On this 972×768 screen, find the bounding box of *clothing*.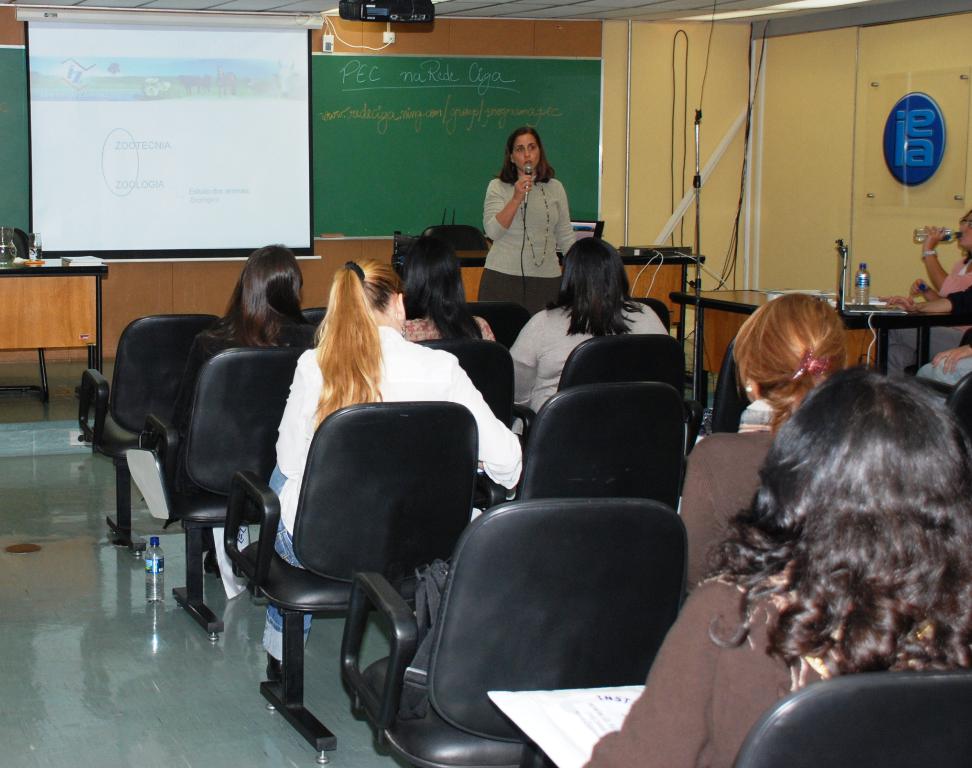
Bounding box: pyautogui.locateOnScreen(577, 566, 796, 767).
